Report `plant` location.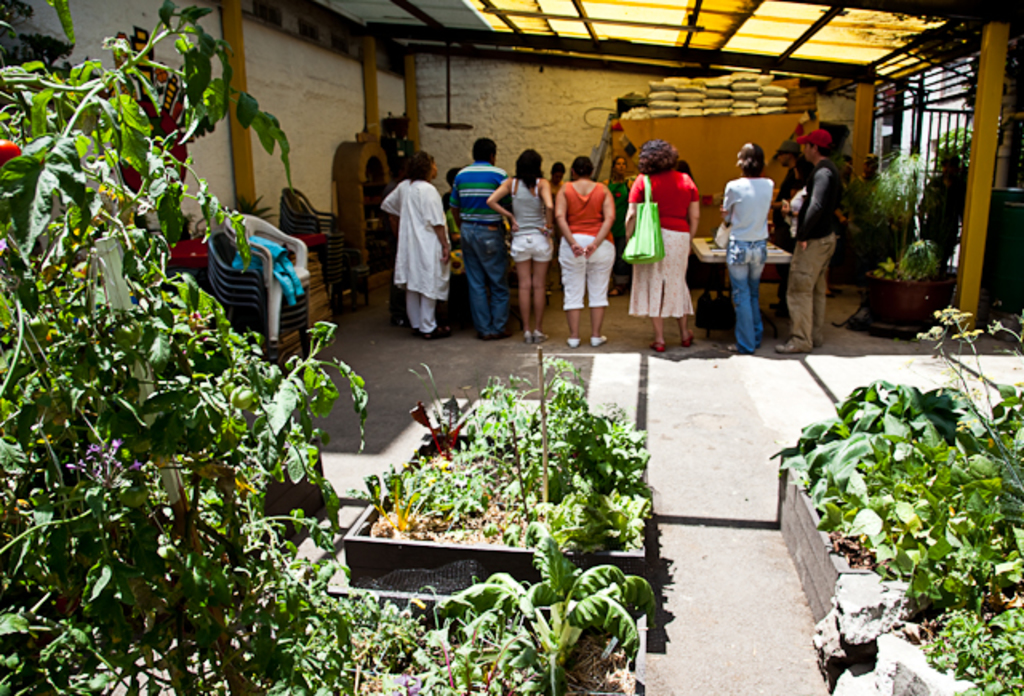
Report: <region>858, 144, 914, 227</region>.
